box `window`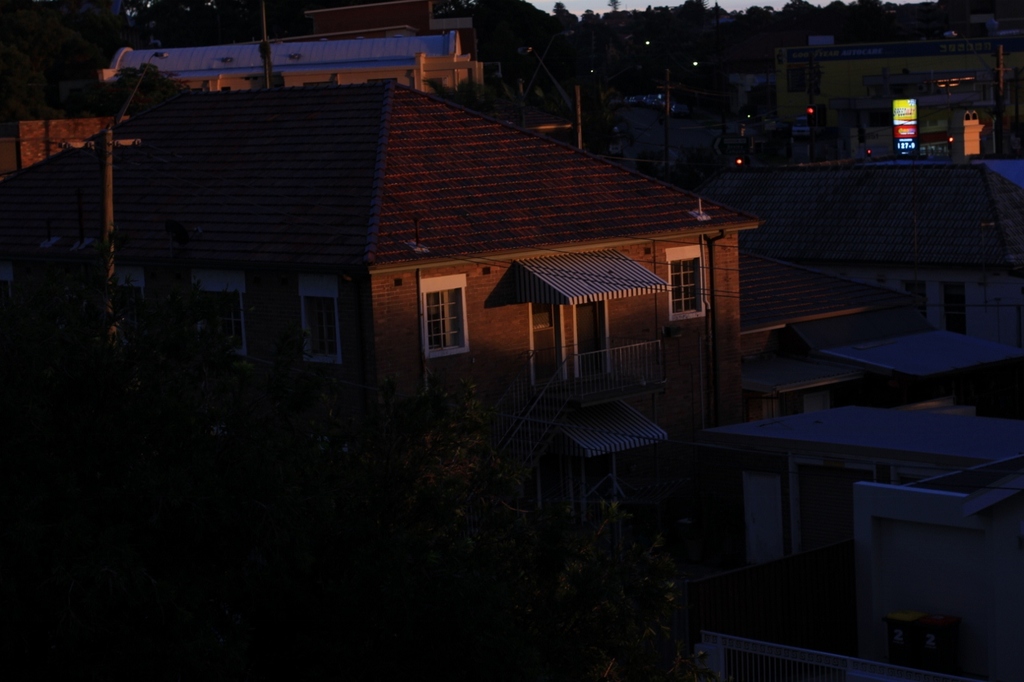
<region>426, 76, 444, 93</region>
